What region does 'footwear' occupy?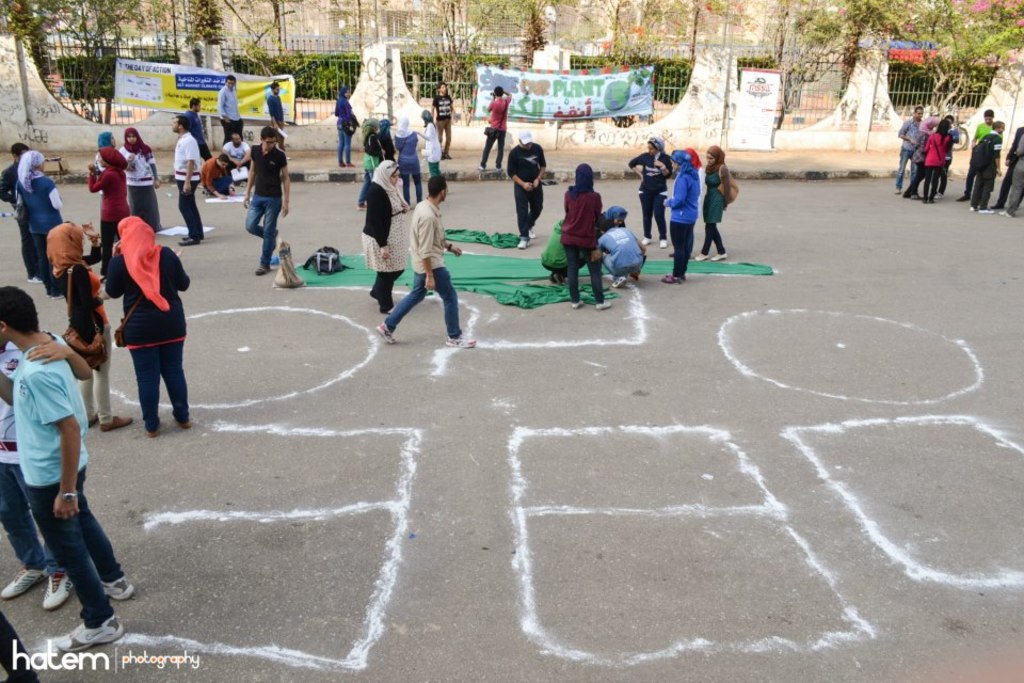
crop(101, 576, 134, 604).
